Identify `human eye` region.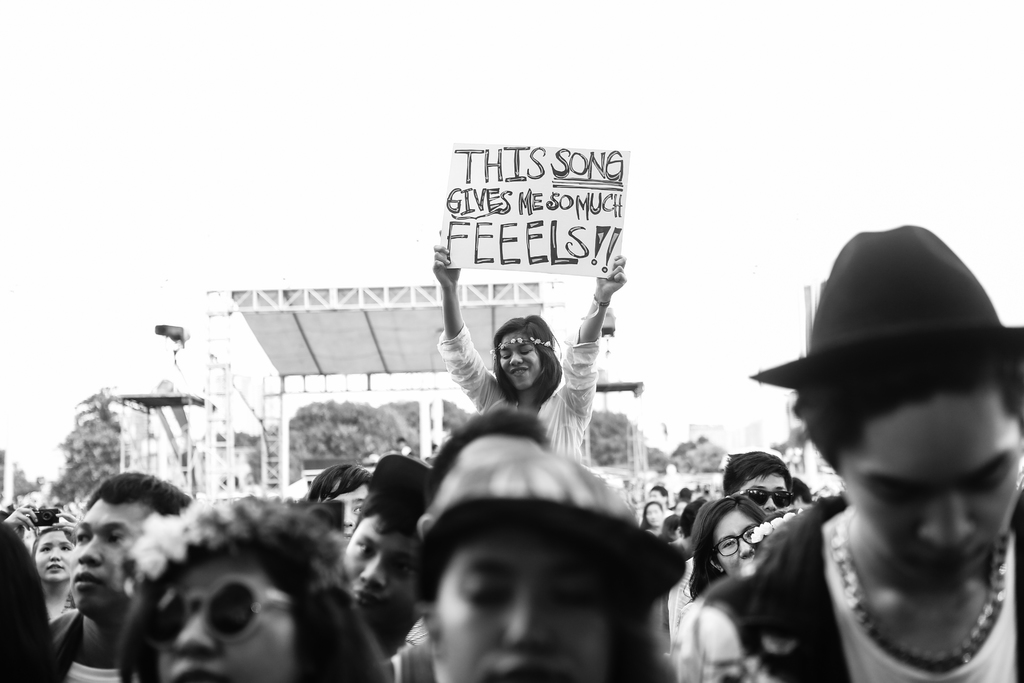
Region: 746 529 755 541.
